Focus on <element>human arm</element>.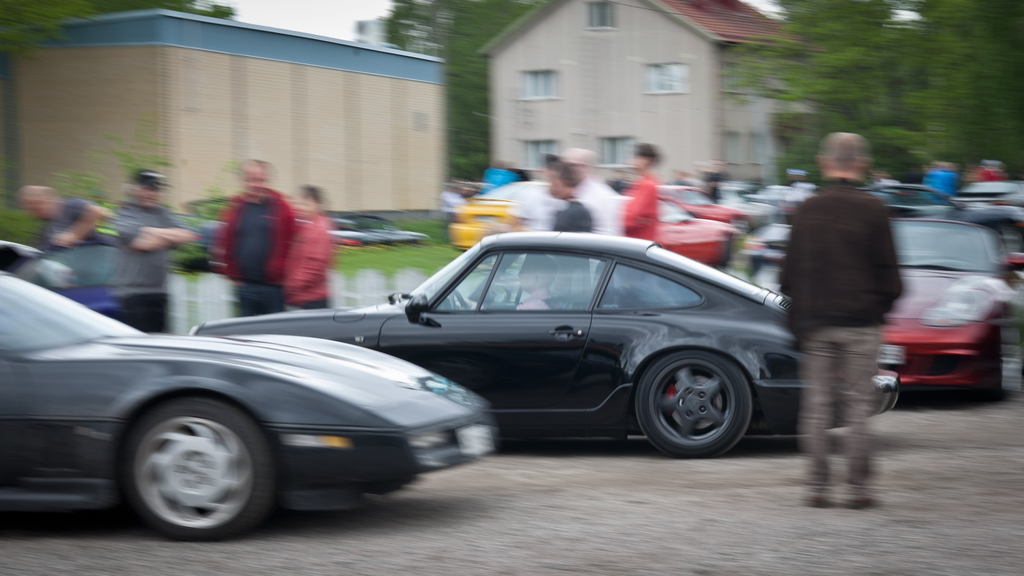
Focused at x1=64 y1=200 x2=109 y2=246.
